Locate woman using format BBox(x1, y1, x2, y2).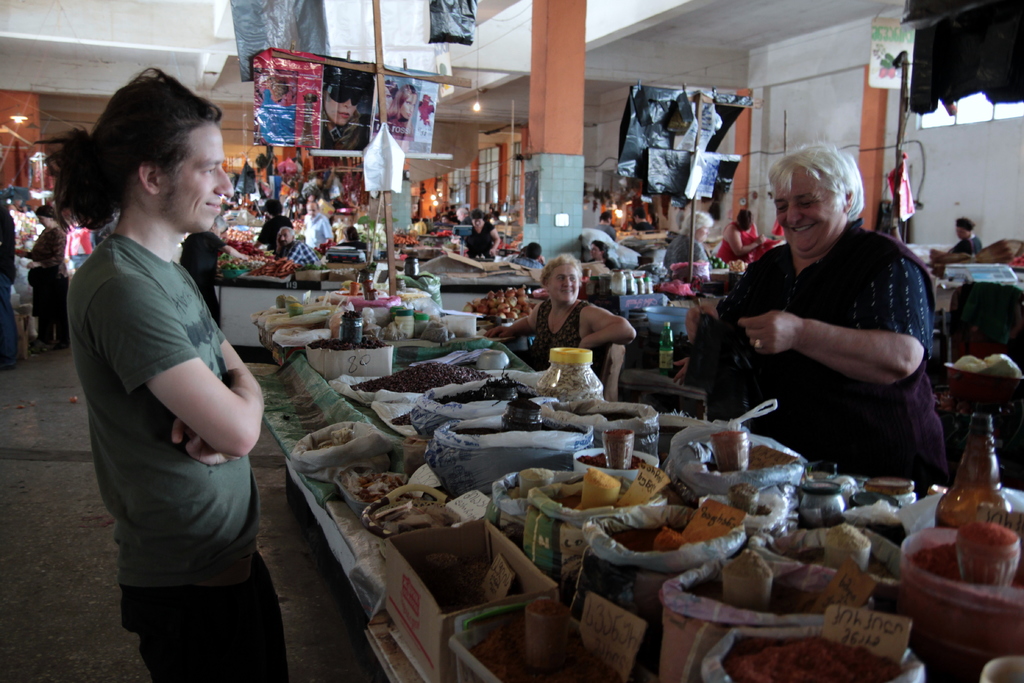
BBox(584, 239, 623, 278).
